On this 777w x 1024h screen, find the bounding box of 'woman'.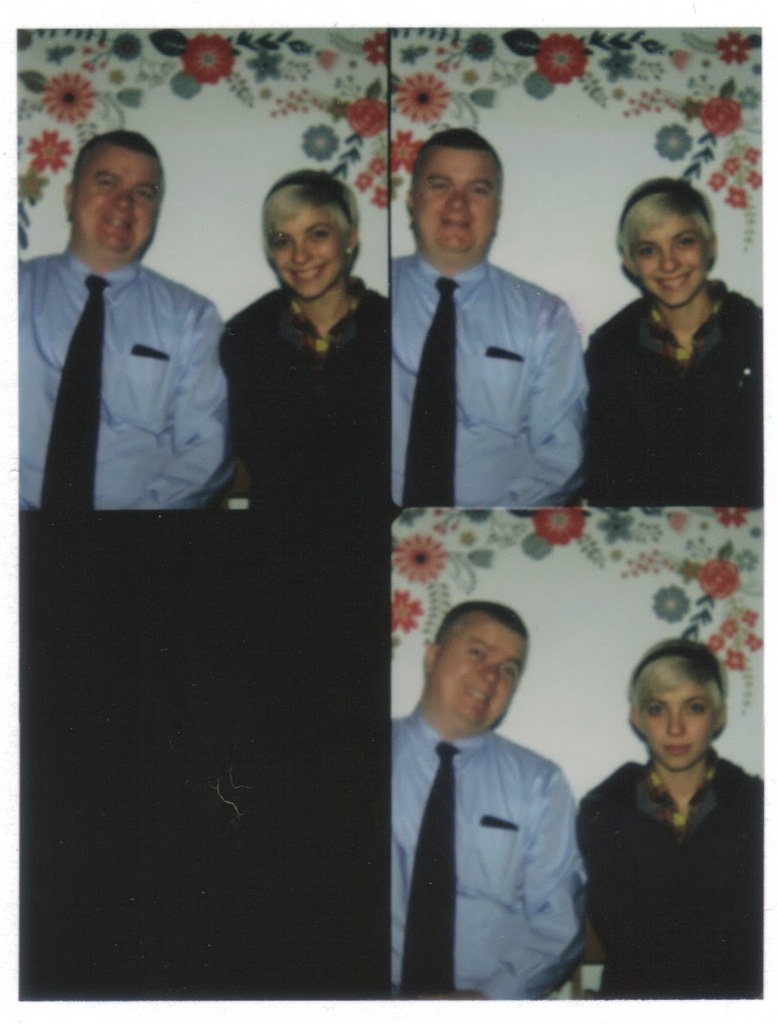
Bounding box: 582, 637, 770, 1023.
